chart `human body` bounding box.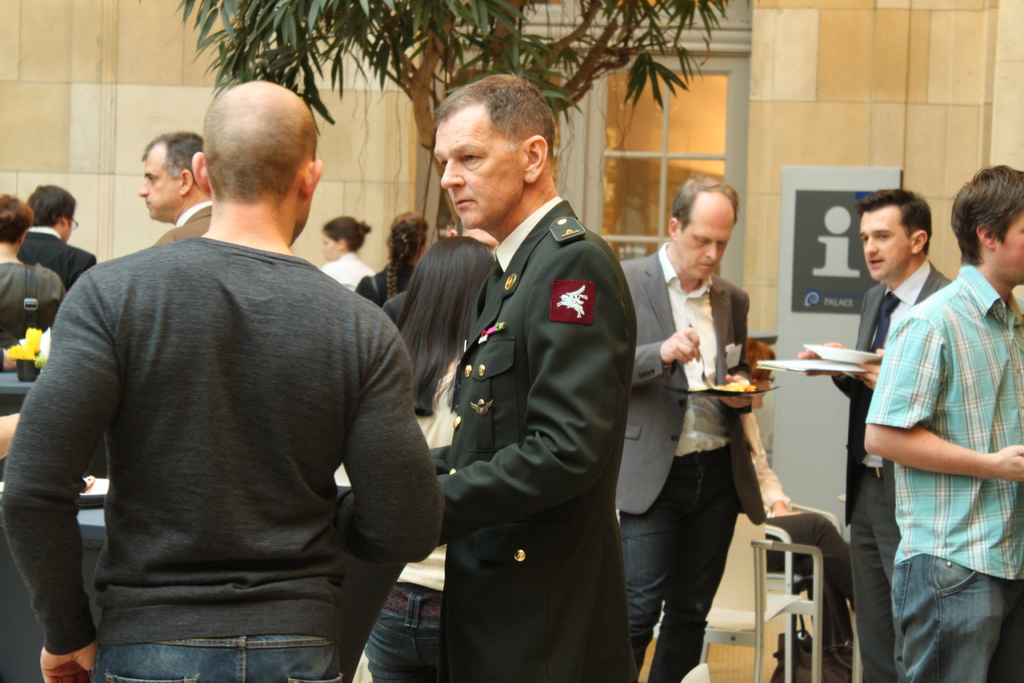
Charted: 794,187,966,675.
